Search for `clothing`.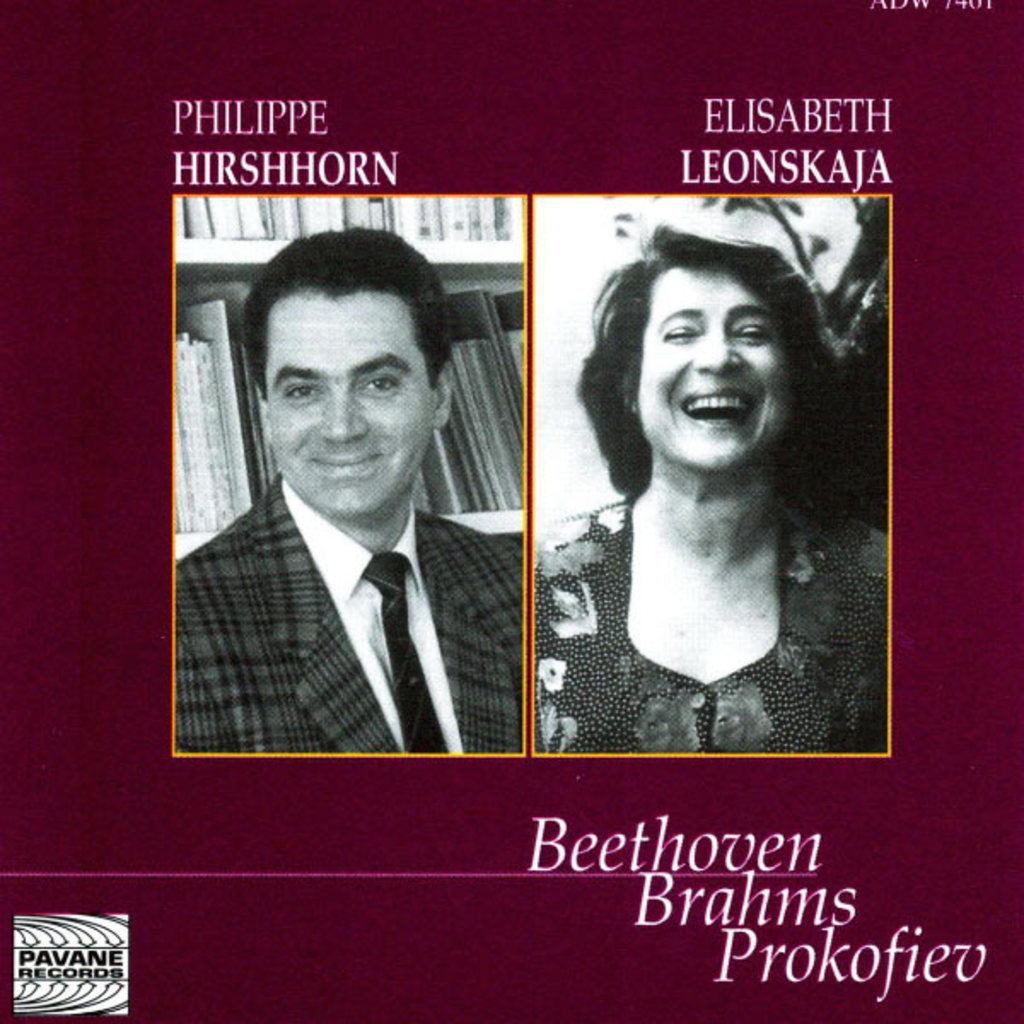
Found at pyautogui.locateOnScreen(531, 495, 889, 753).
